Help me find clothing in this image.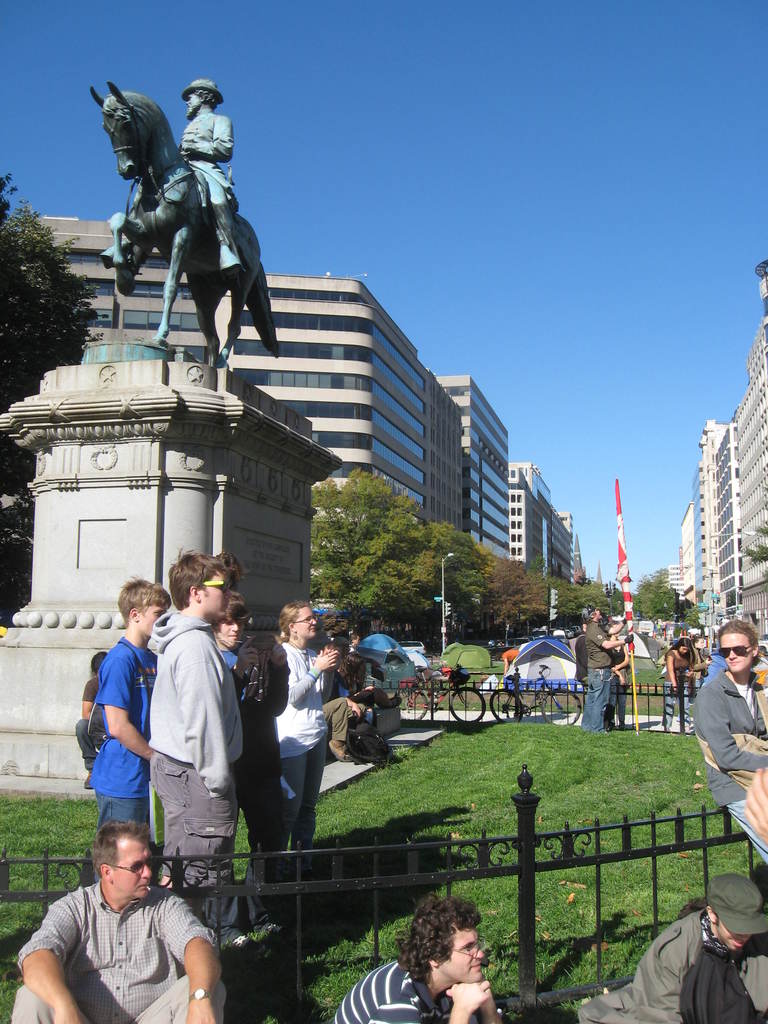
Found it: [88, 636, 160, 834].
